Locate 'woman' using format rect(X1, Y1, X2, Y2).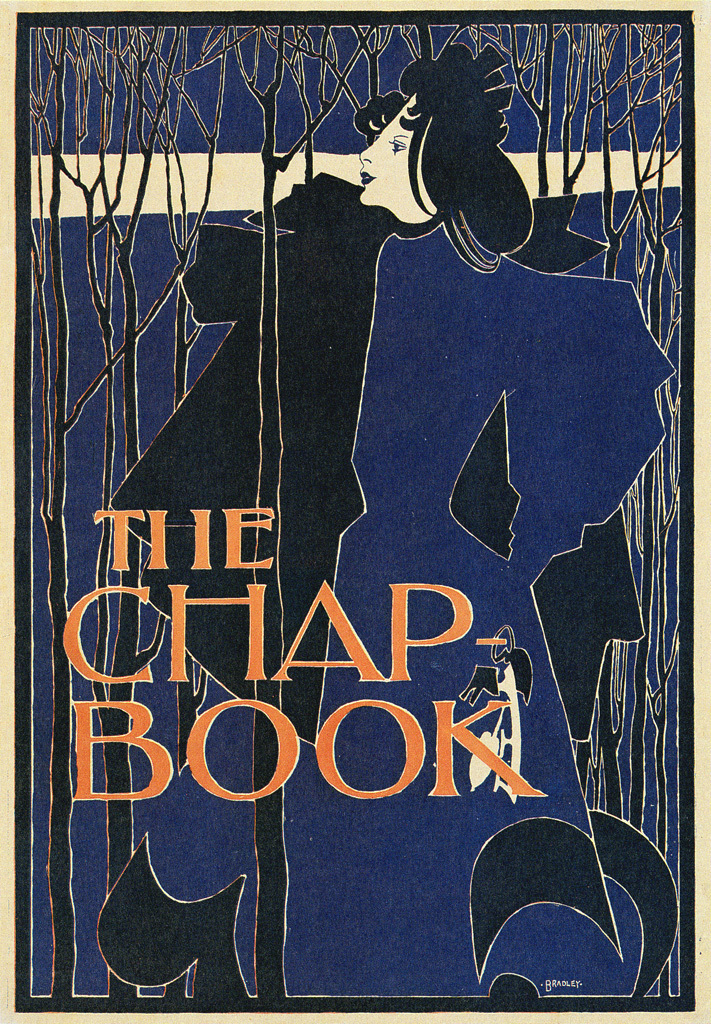
rect(276, 27, 684, 1018).
